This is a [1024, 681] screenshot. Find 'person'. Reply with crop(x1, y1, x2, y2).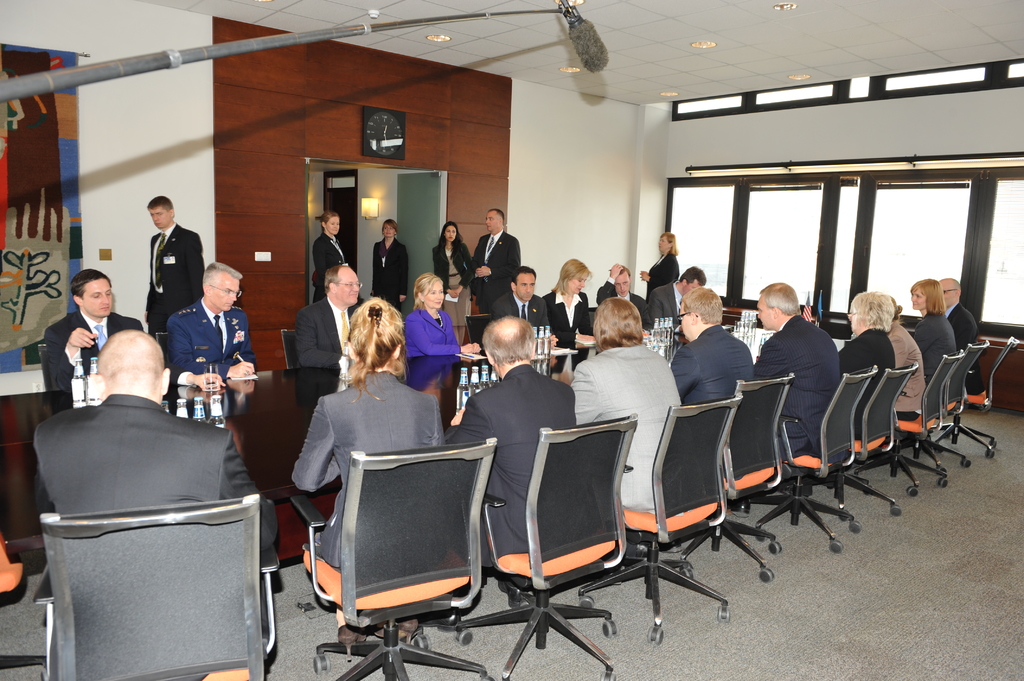
crop(430, 213, 476, 296).
